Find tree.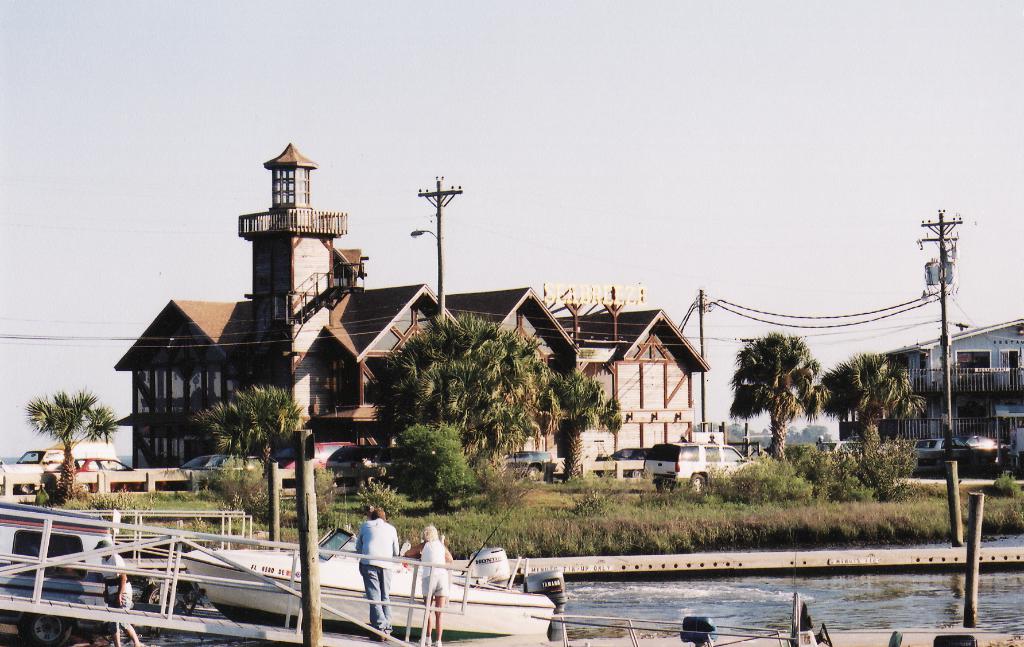
(735, 321, 849, 475).
